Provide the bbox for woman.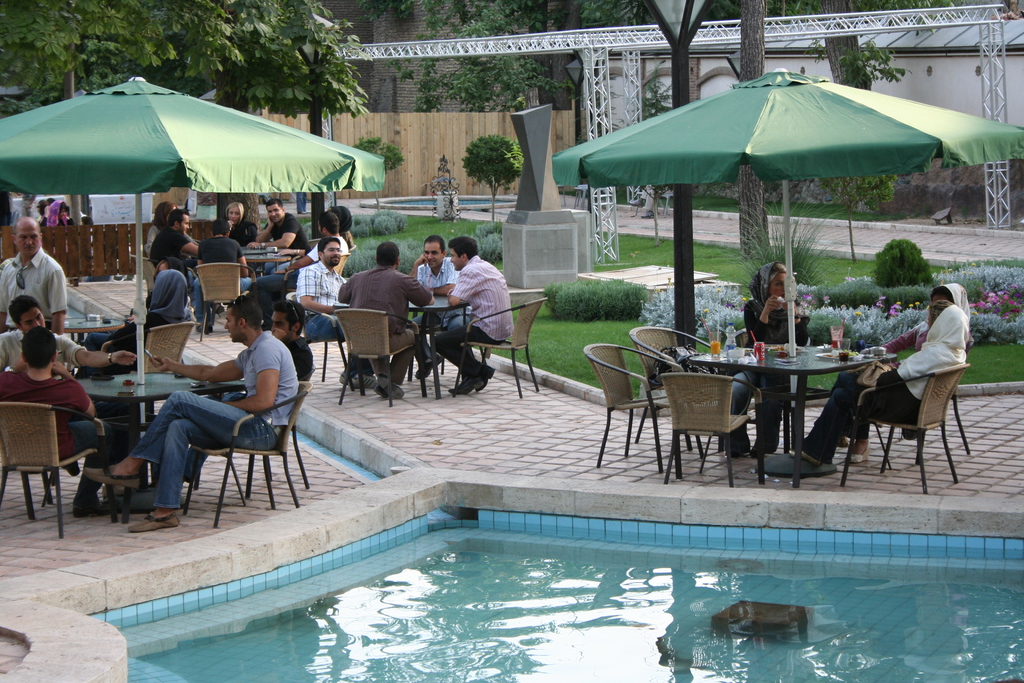
{"left": 832, "top": 277, "right": 968, "bottom": 465}.
